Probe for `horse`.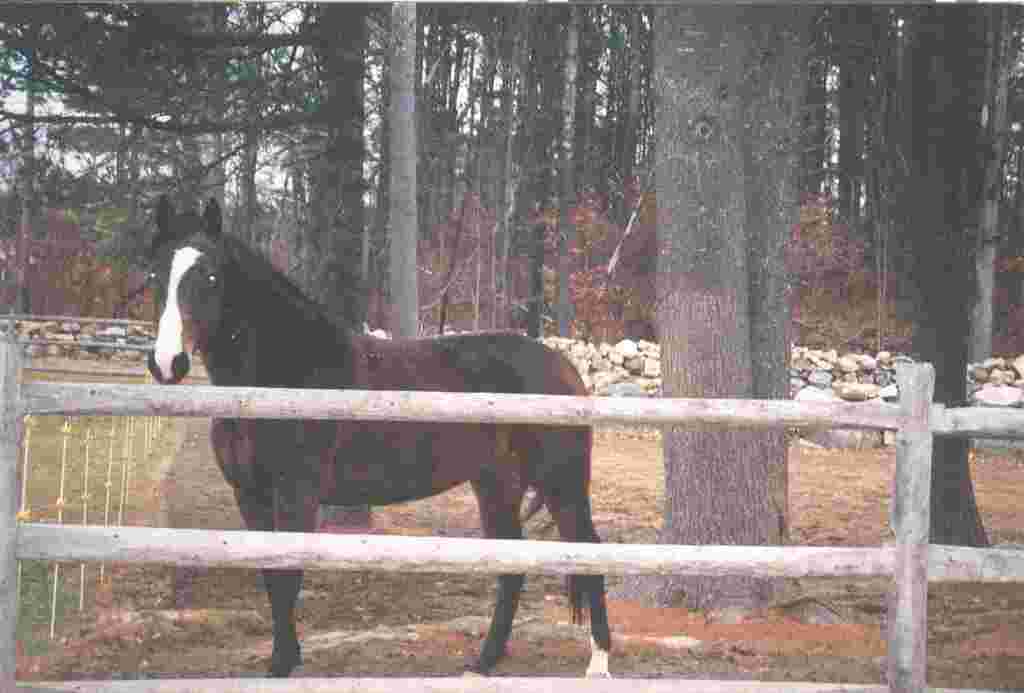
Probe result: 140, 192, 610, 678.
